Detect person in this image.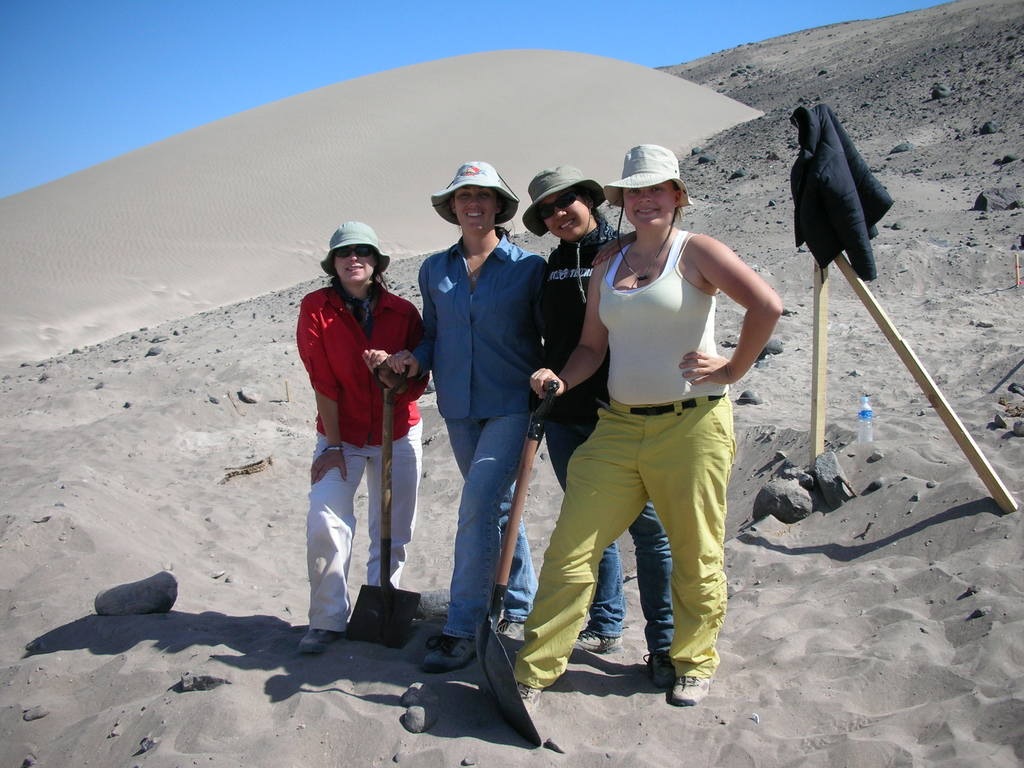
Detection: box=[518, 161, 675, 688].
